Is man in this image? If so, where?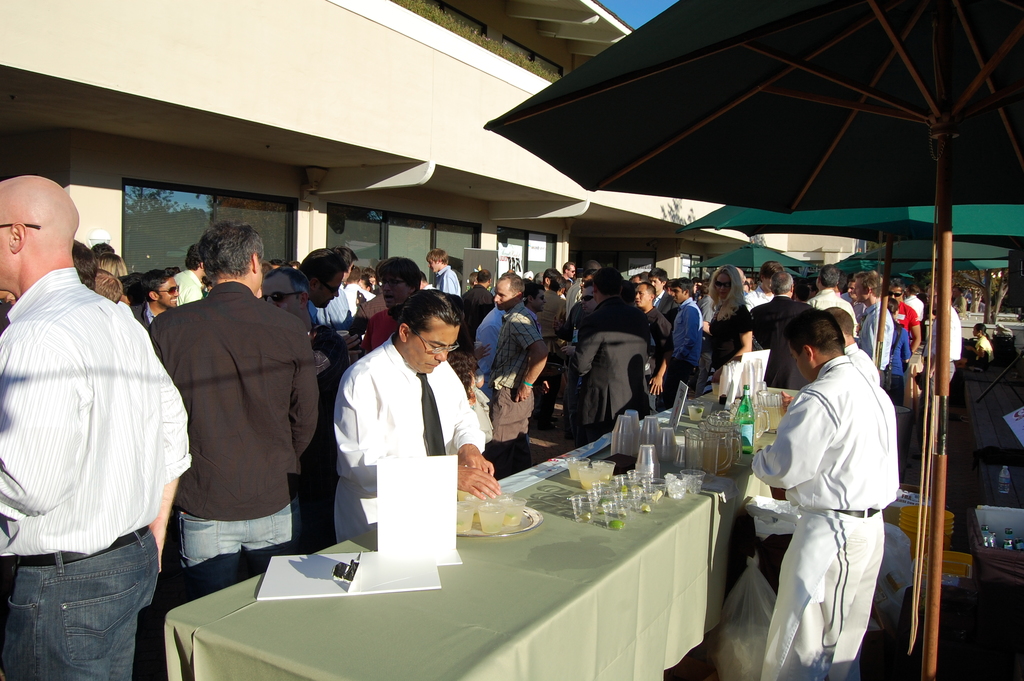
Yes, at {"x1": 745, "y1": 308, "x2": 901, "y2": 680}.
